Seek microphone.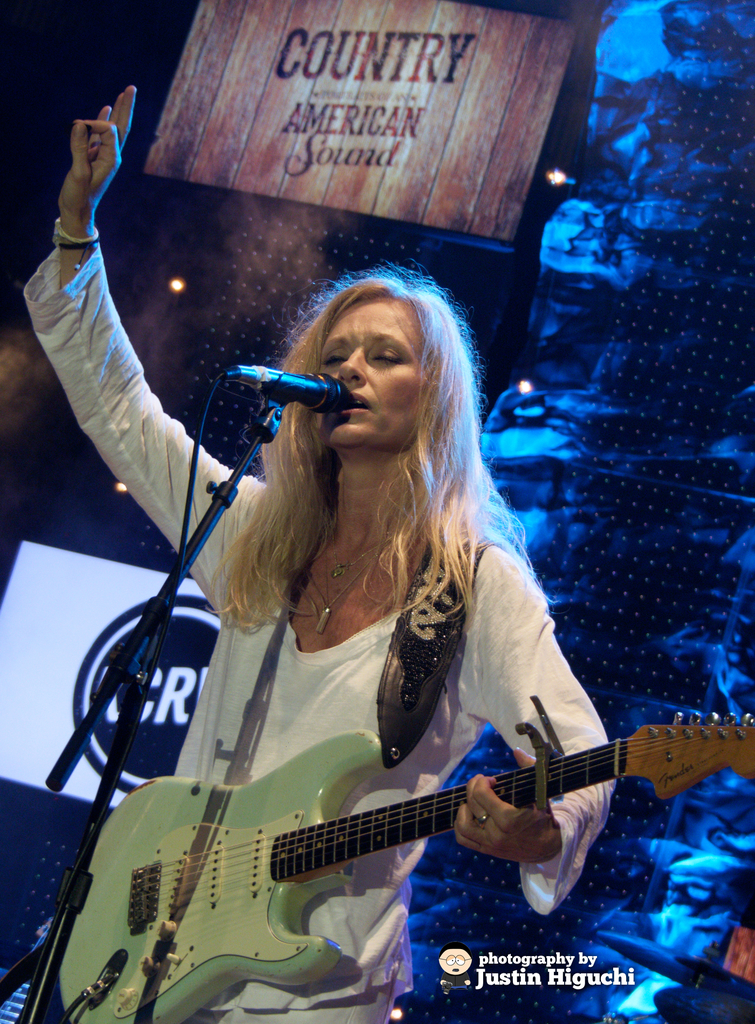
region(196, 355, 354, 414).
